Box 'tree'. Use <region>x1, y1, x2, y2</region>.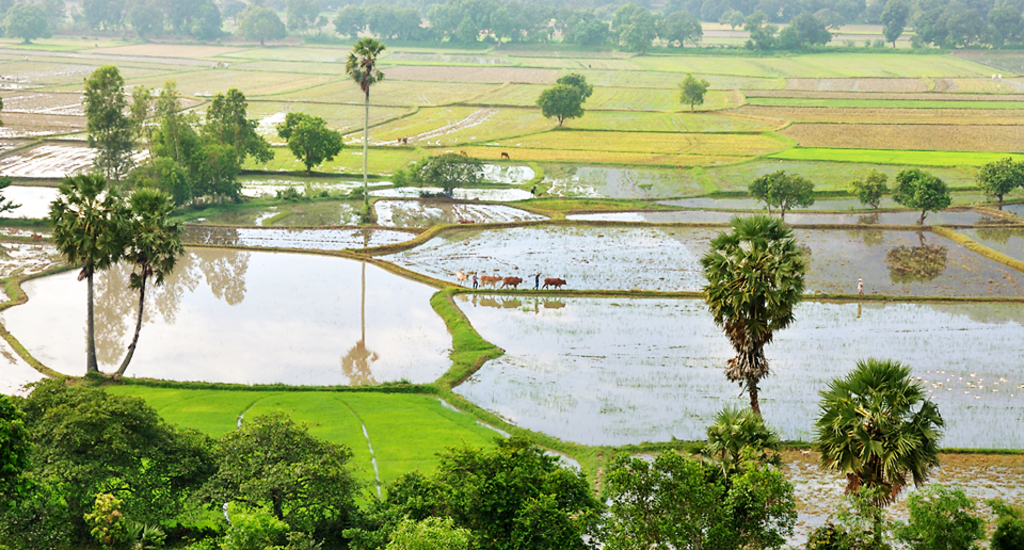
<region>678, 74, 719, 110</region>.
